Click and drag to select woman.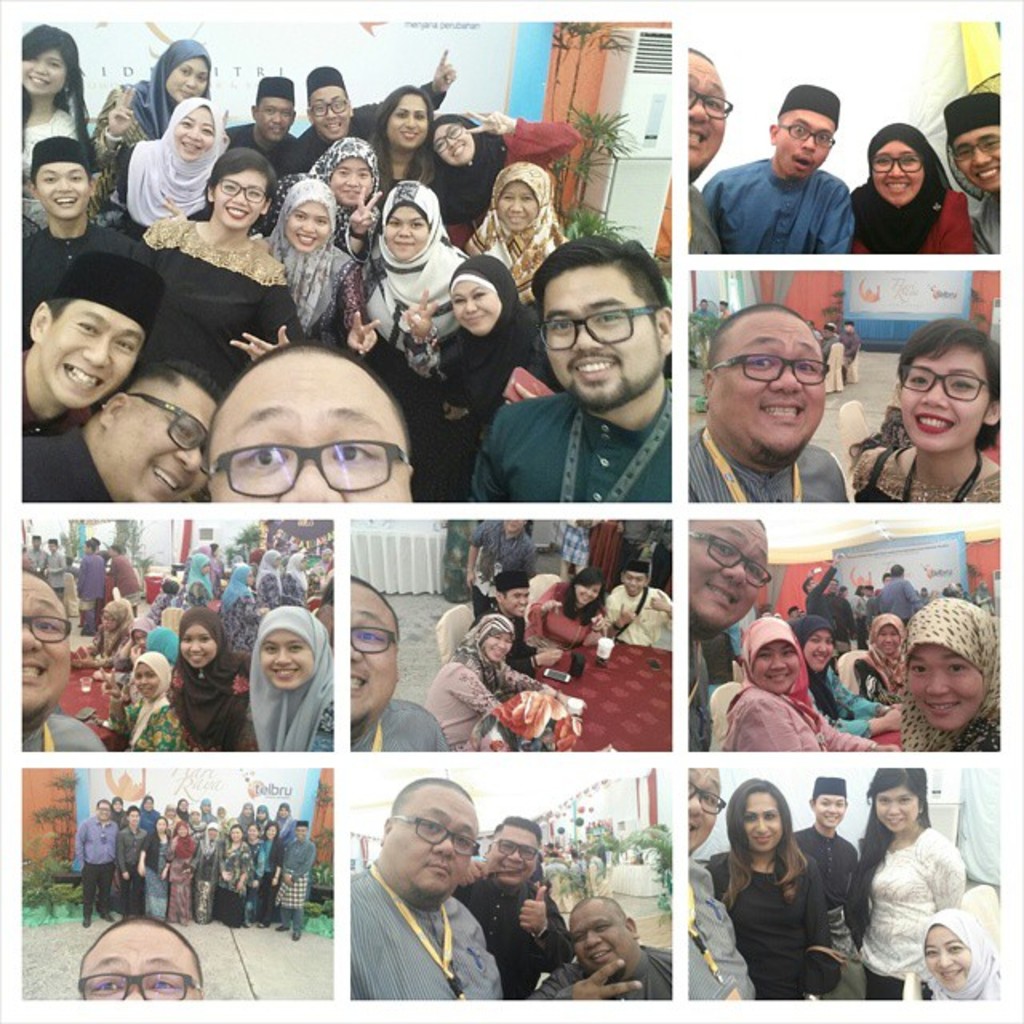
Selection: <region>464, 163, 573, 299</region>.
